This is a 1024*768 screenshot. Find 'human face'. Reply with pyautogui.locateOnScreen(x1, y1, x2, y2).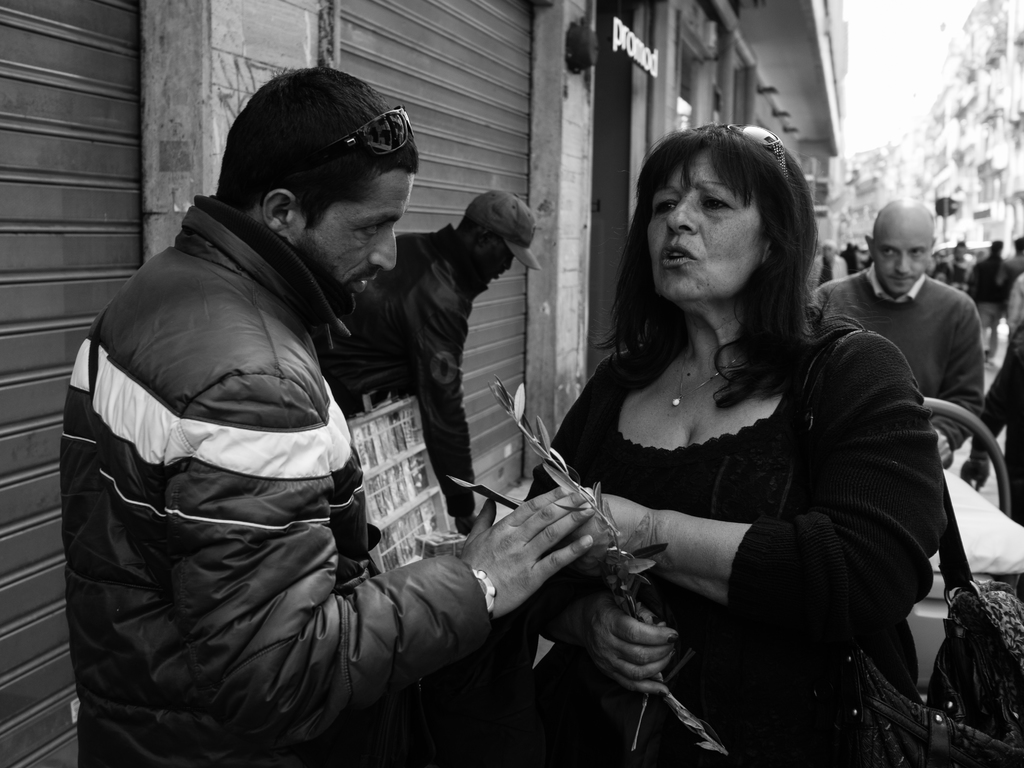
pyautogui.locateOnScreen(478, 241, 516, 285).
